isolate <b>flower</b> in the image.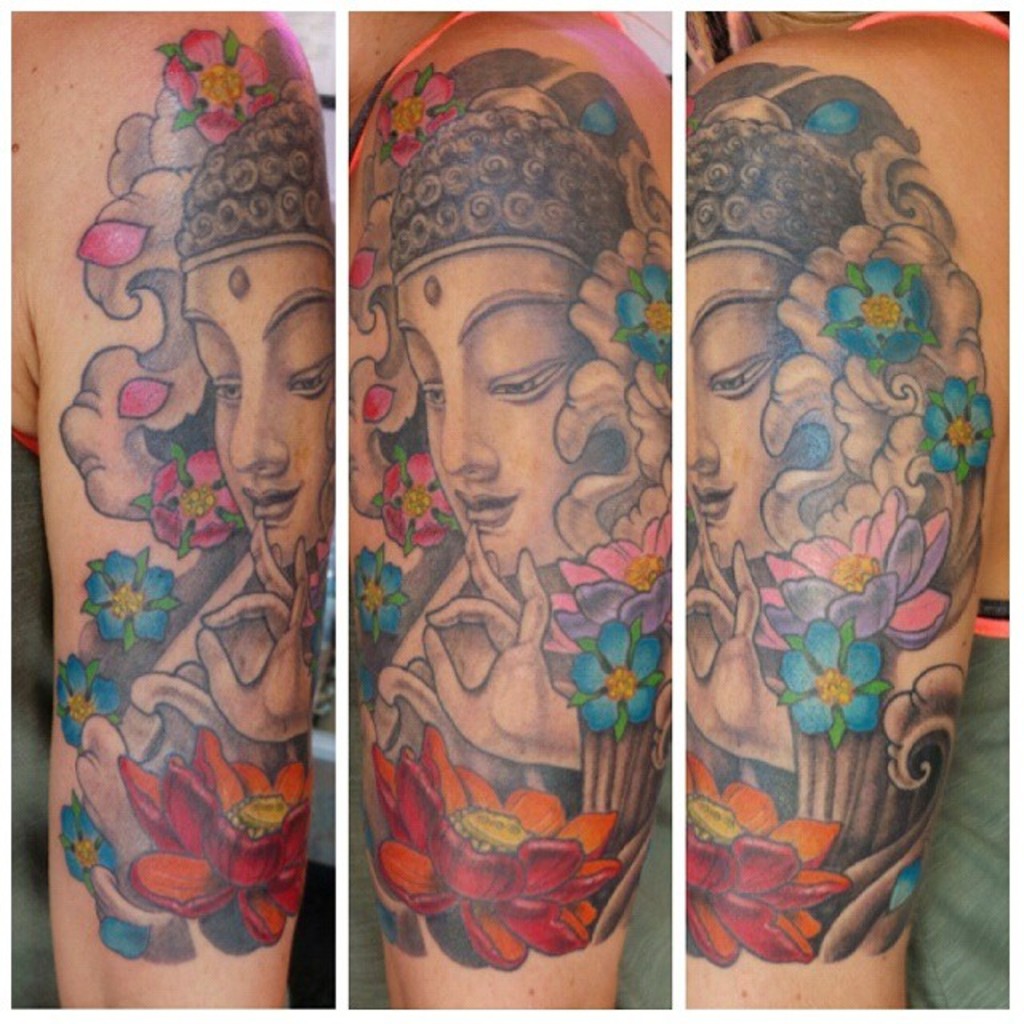
Isolated region: locate(134, 738, 304, 942).
